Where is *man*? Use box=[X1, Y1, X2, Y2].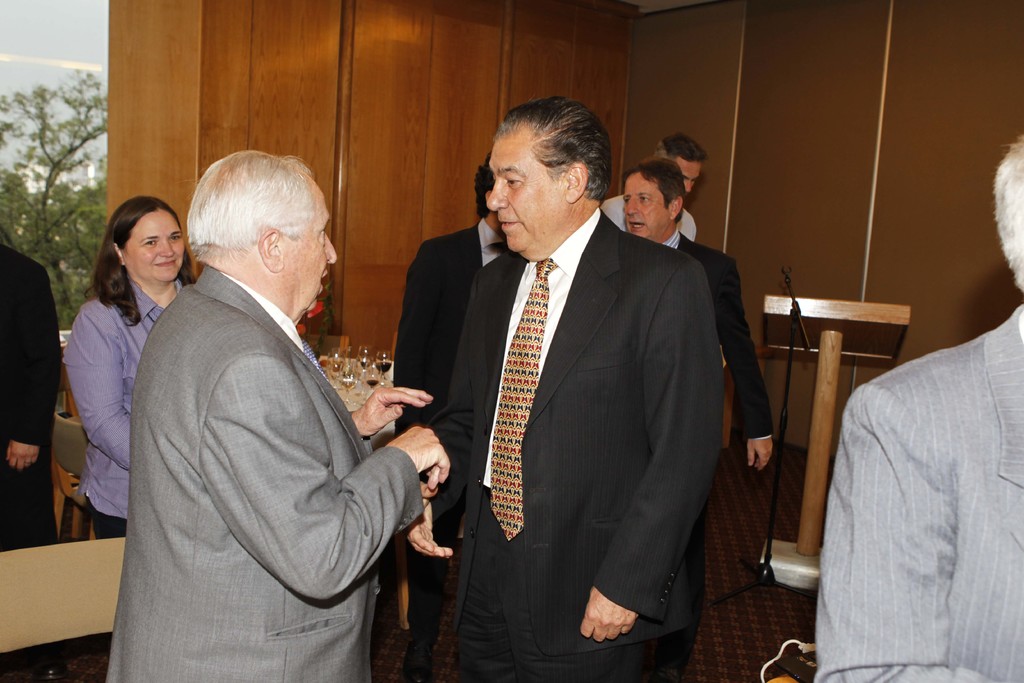
box=[102, 129, 429, 676].
